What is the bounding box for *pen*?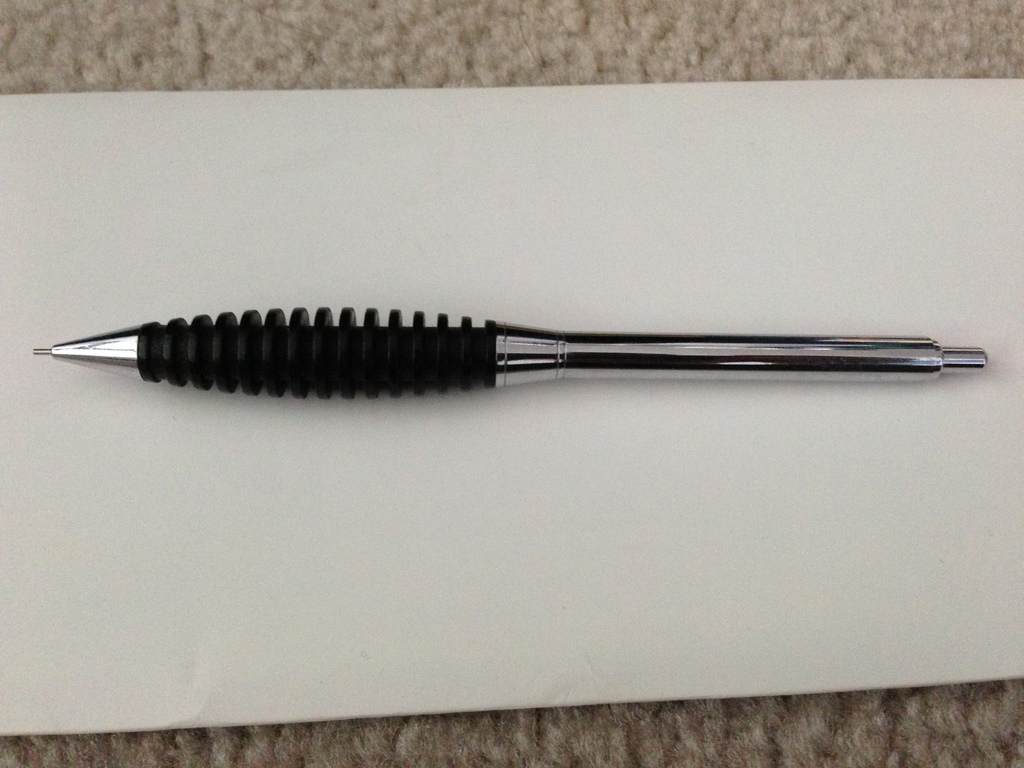
31,303,991,401.
